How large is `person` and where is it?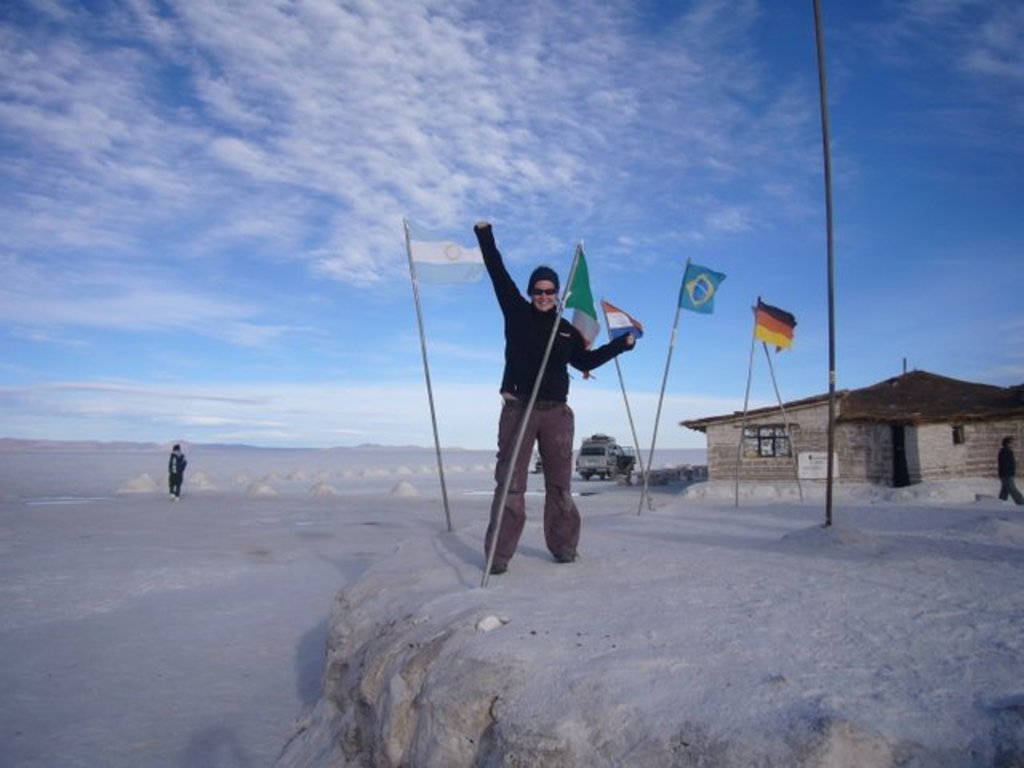
Bounding box: pyautogui.locateOnScreen(168, 442, 189, 501).
